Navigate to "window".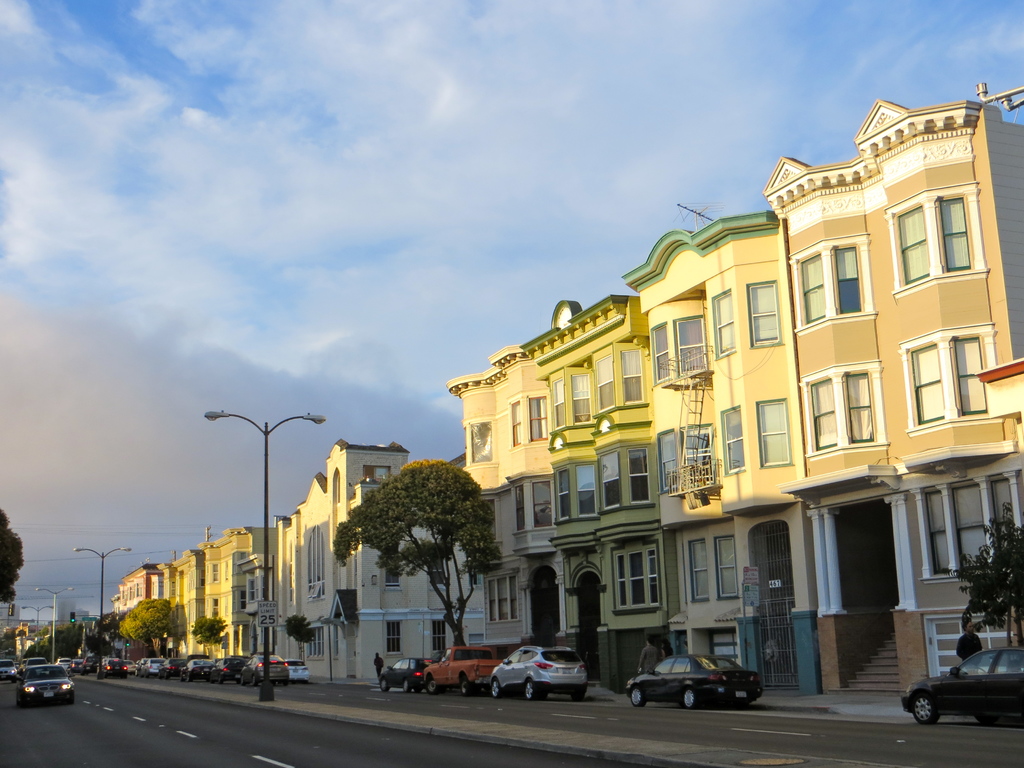
Navigation target: x1=305, y1=526, x2=328, y2=599.
